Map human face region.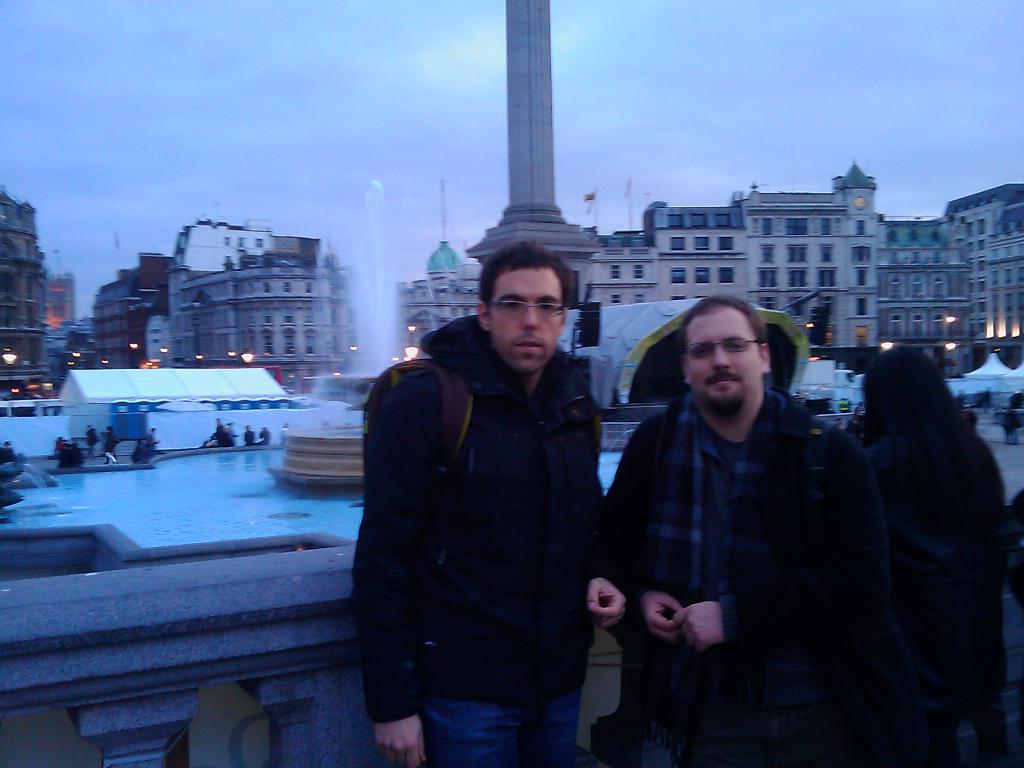
Mapped to {"x1": 687, "y1": 307, "x2": 764, "y2": 416}.
